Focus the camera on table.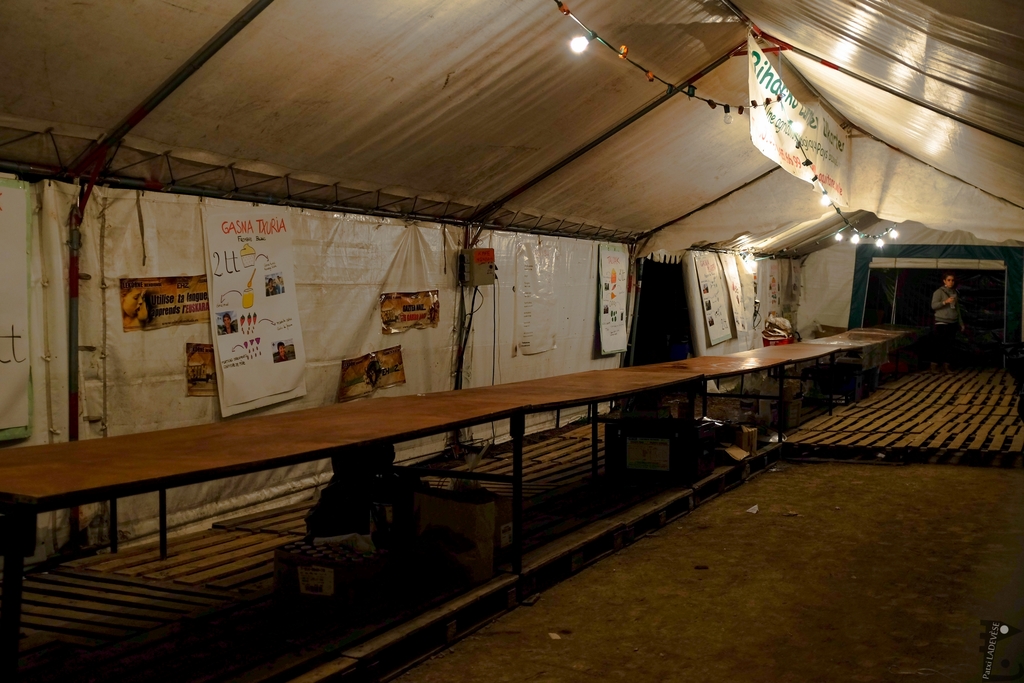
Focus region: box=[808, 322, 911, 397].
